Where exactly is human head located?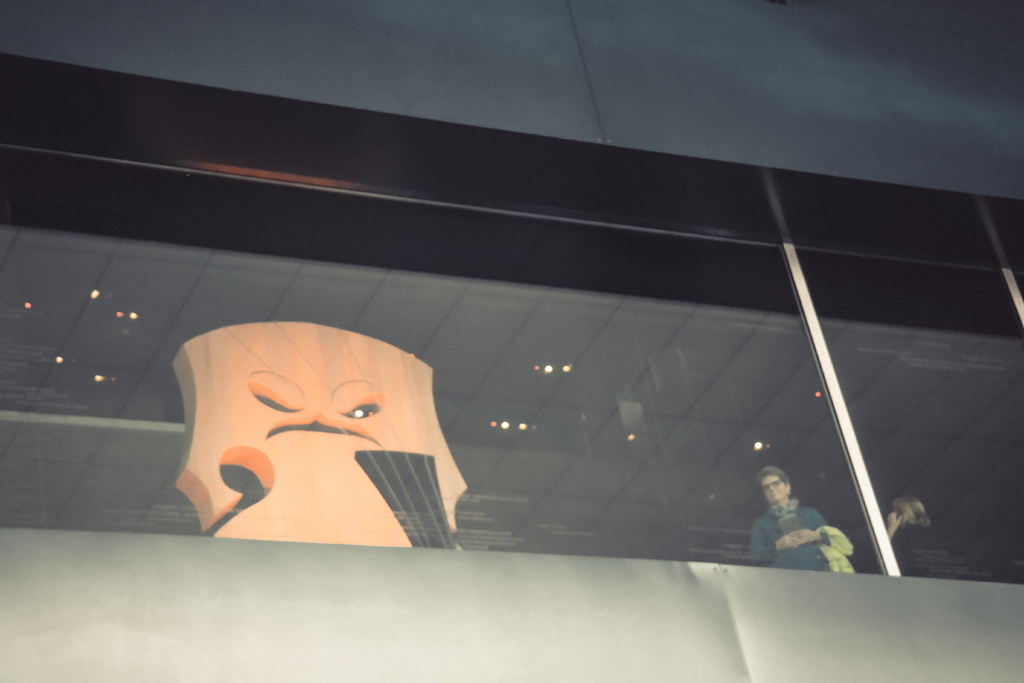
Its bounding box is (x1=762, y1=463, x2=794, y2=508).
